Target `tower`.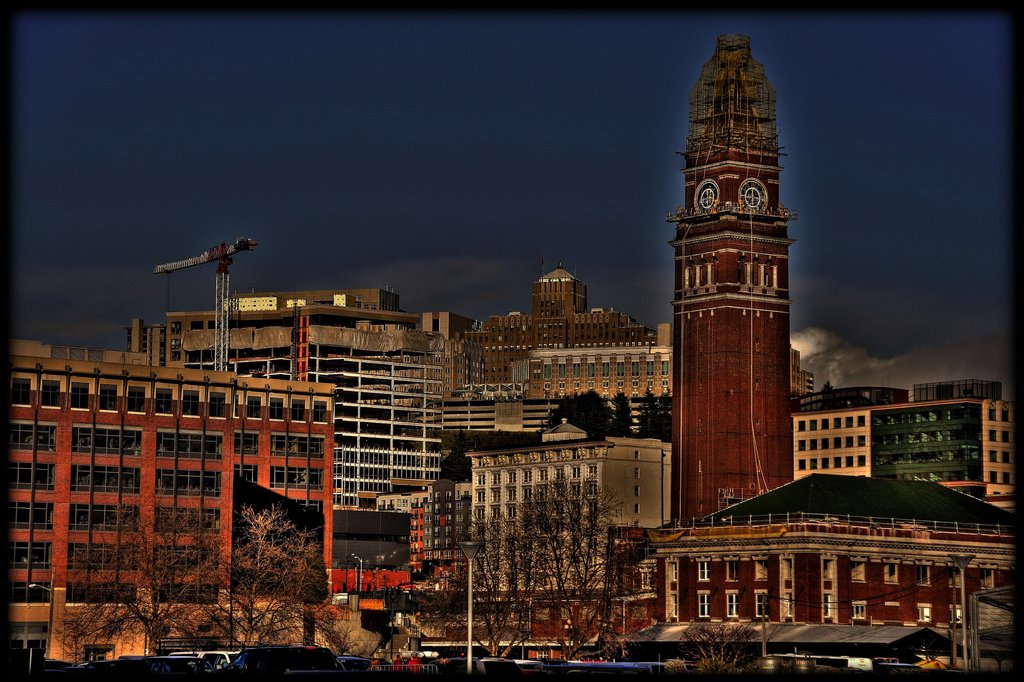
Target region: (493,264,657,382).
